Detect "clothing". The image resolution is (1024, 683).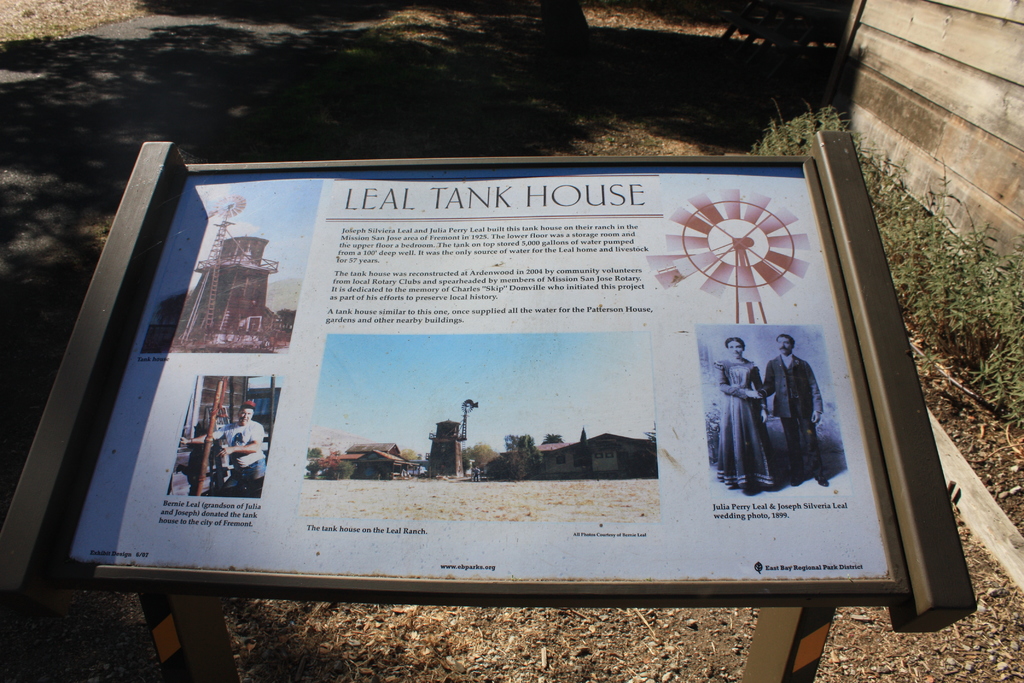
locate(220, 422, 268, 498).
